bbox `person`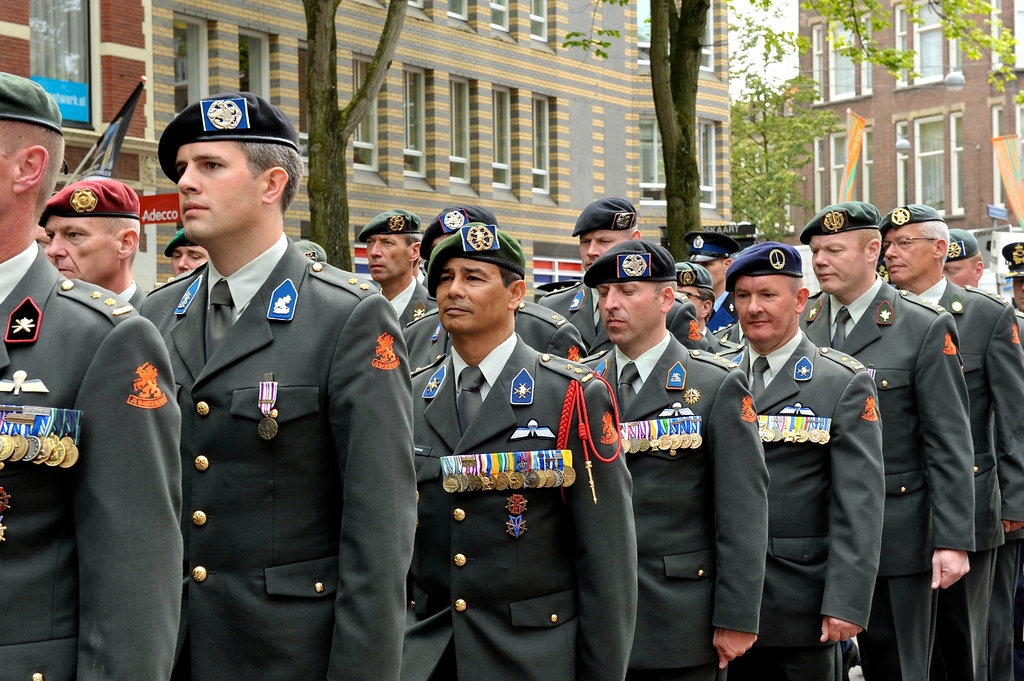
<box>38,173,154,312</box>
